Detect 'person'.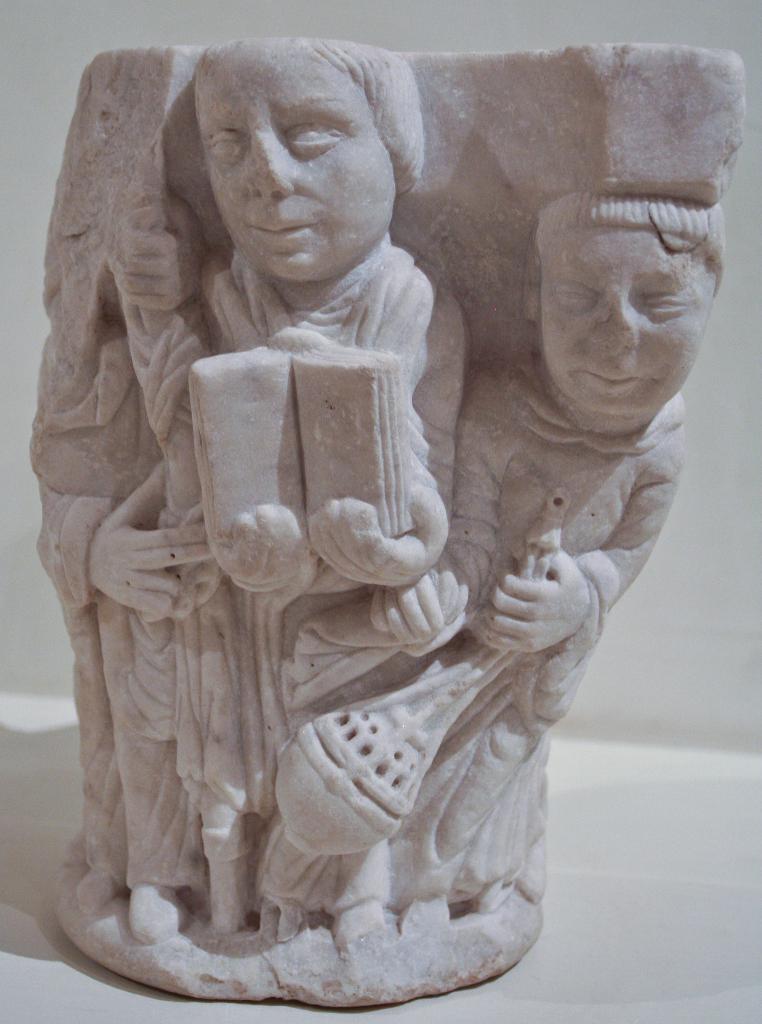
Detected at locate(40, 35, 455, 935).
